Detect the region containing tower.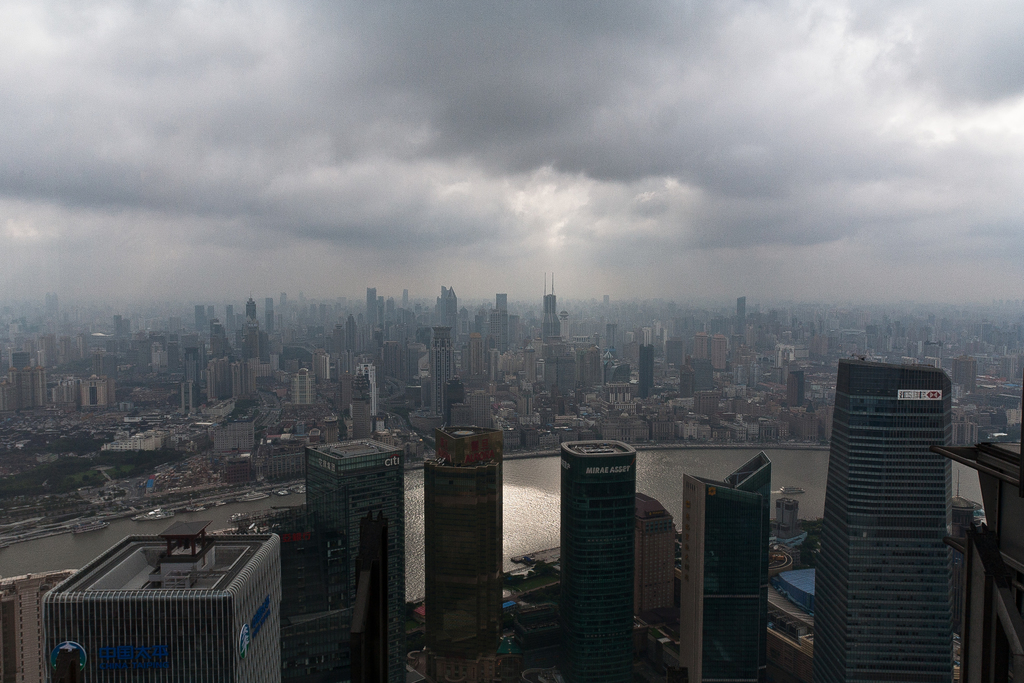
{"left": 687, "top": 450, "right": 769, "bottom": 678}.
